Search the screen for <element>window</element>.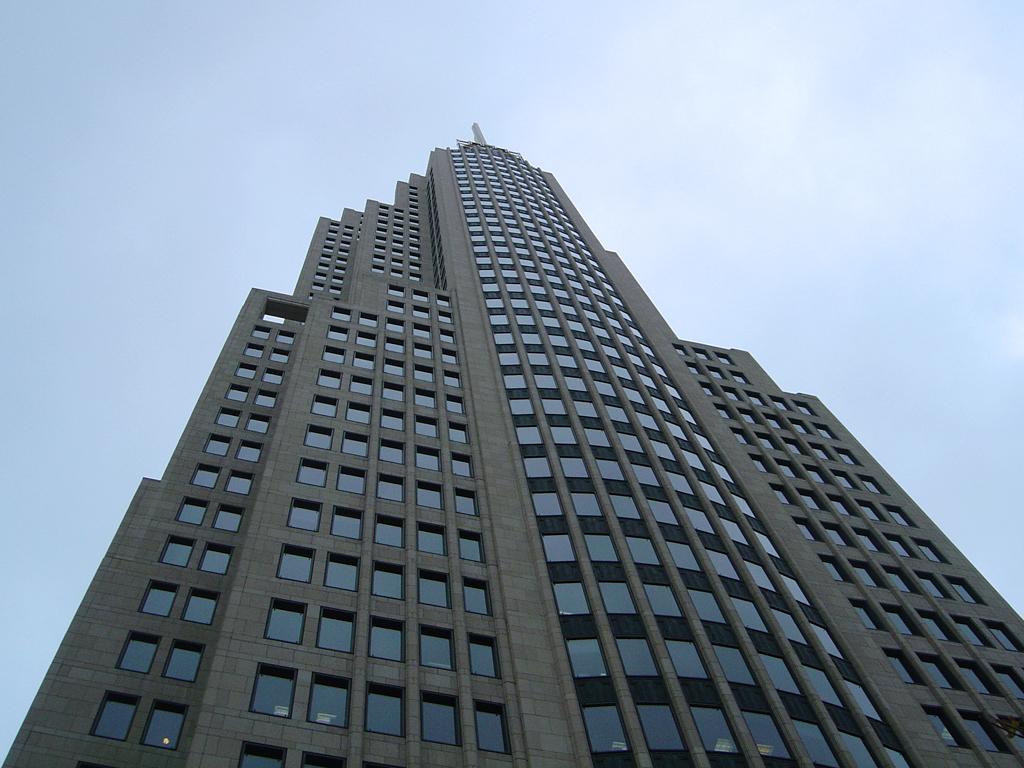
Found at x1=357 y1=759 x2=399 y2=767.
